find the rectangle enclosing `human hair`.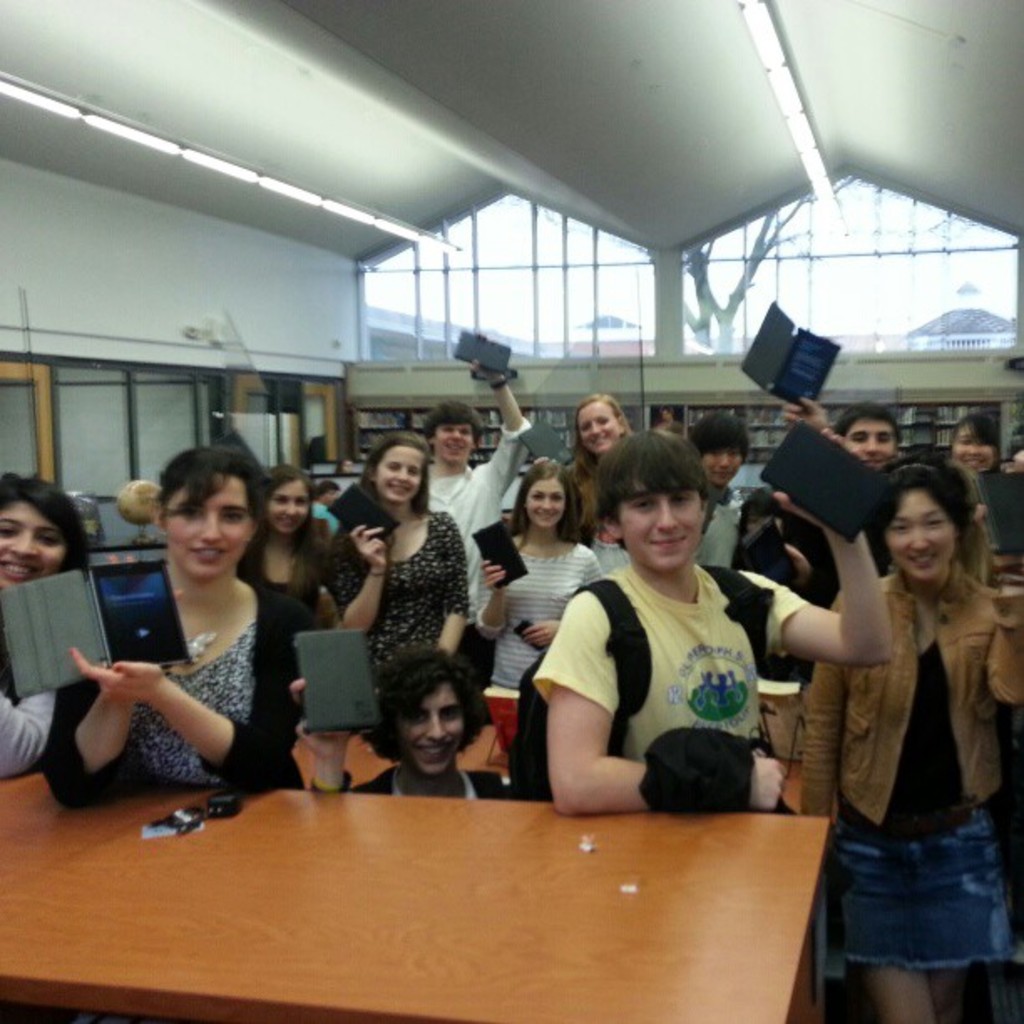
[945,410,1007,472].
